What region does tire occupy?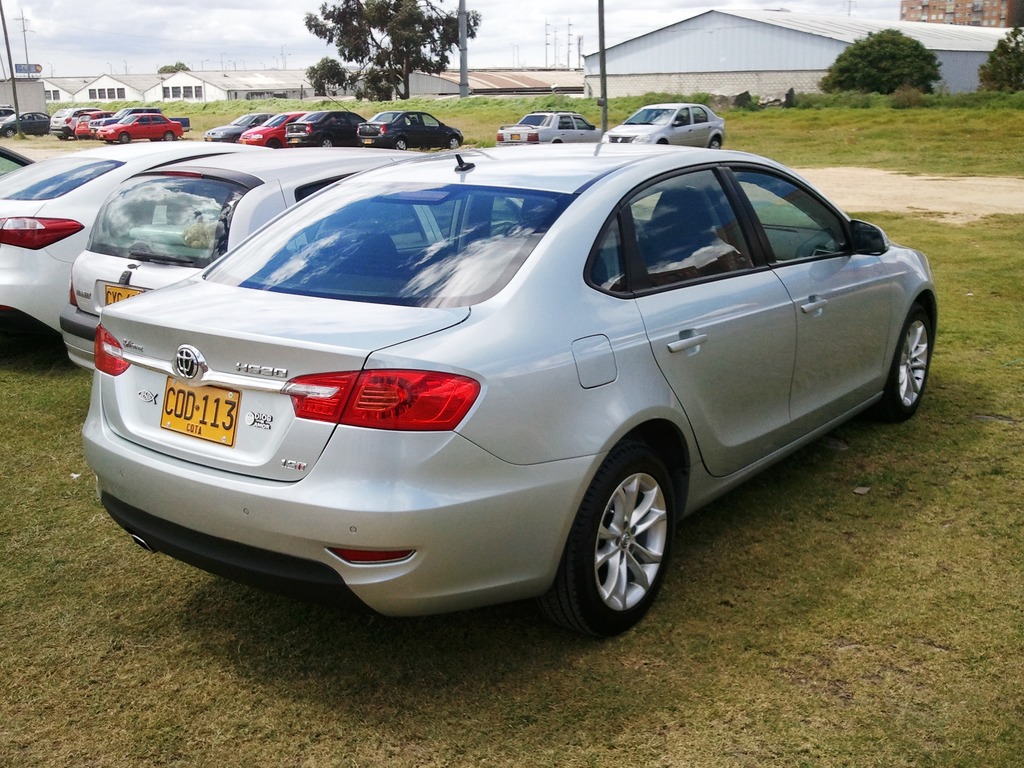
bbox=[4, 125, 17, 138].
